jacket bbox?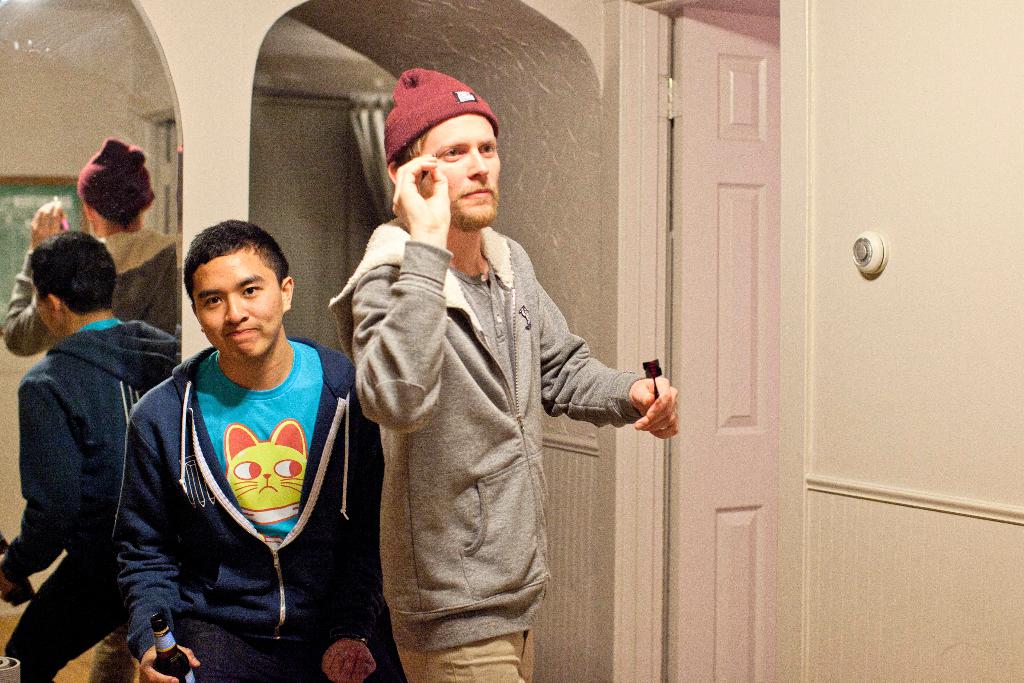
bbox=[92, 300, 367, 630]
